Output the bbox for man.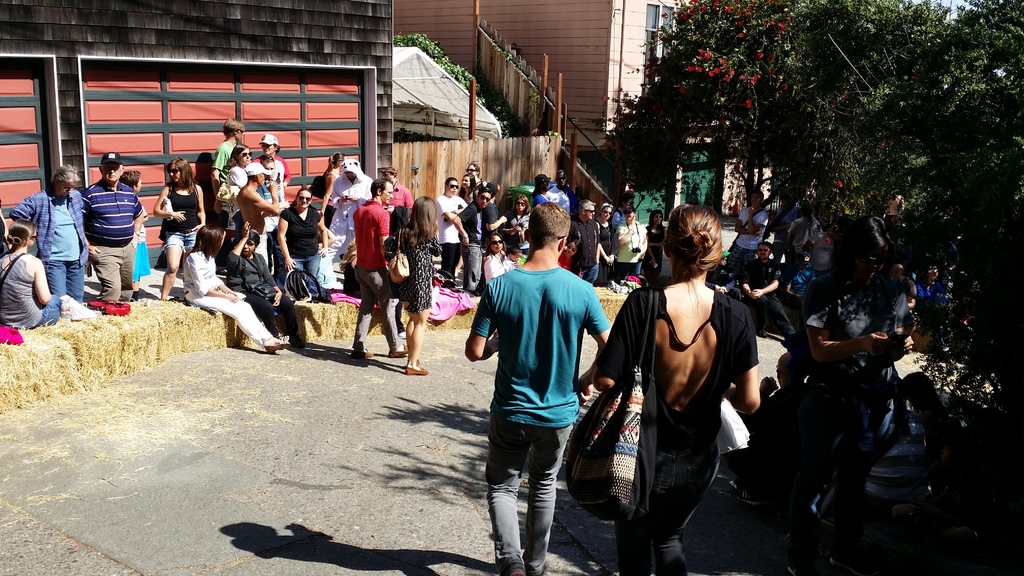
x1=743 y1=241 x2=794 y2=337.
